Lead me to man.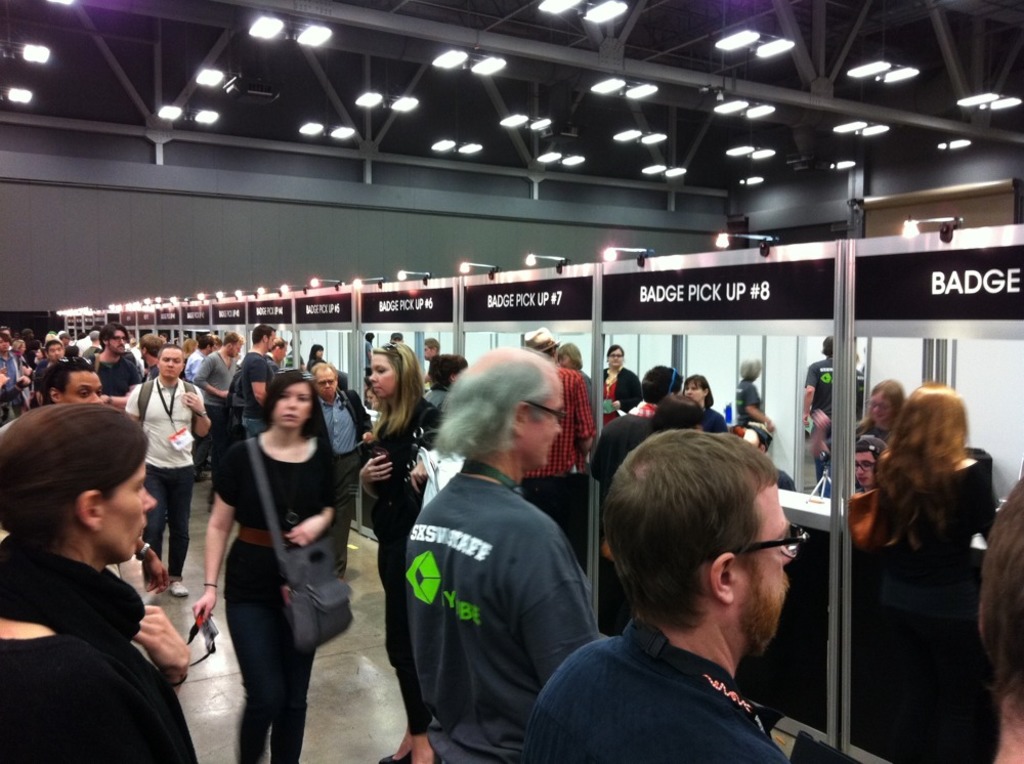
Lead to 238 321 282 447.
